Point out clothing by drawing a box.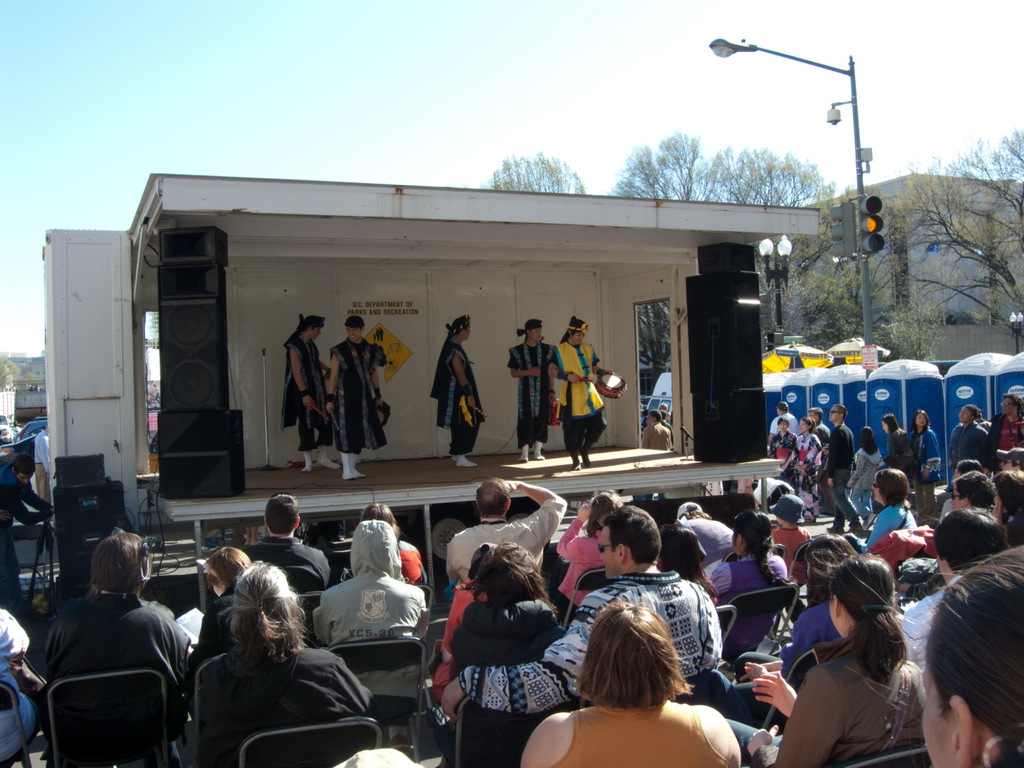
<bbox>0, 605, 38, 767</bbox>.
